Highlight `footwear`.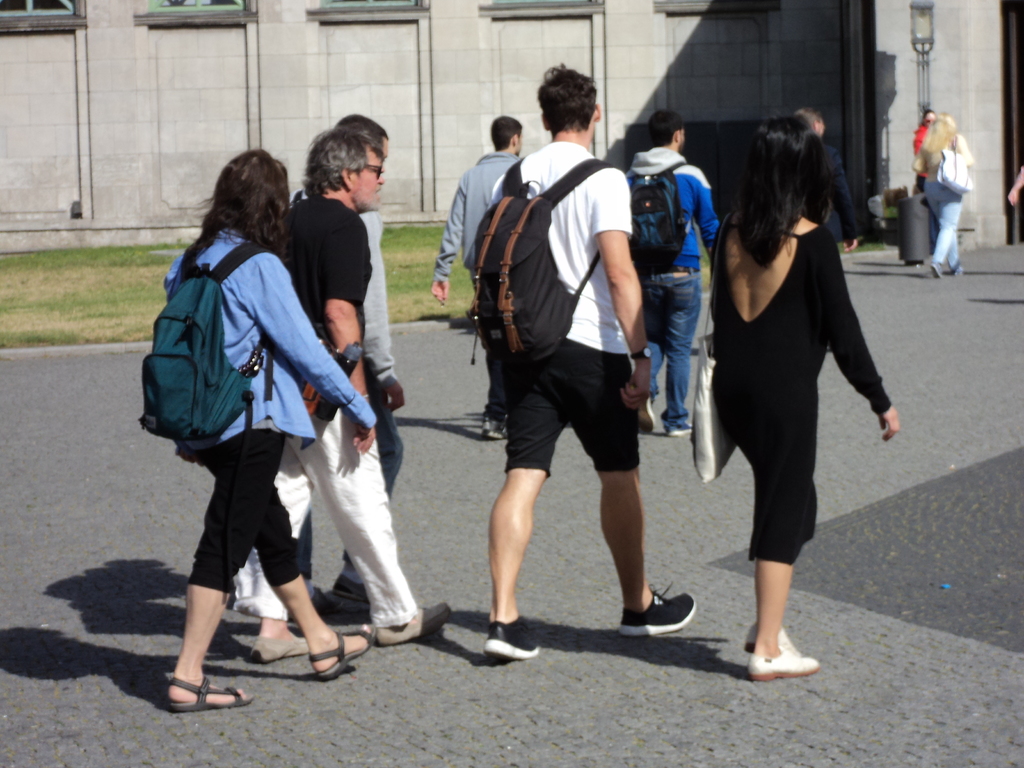
Highlighted region: left=740, top=620, right=794, bottom=657.
